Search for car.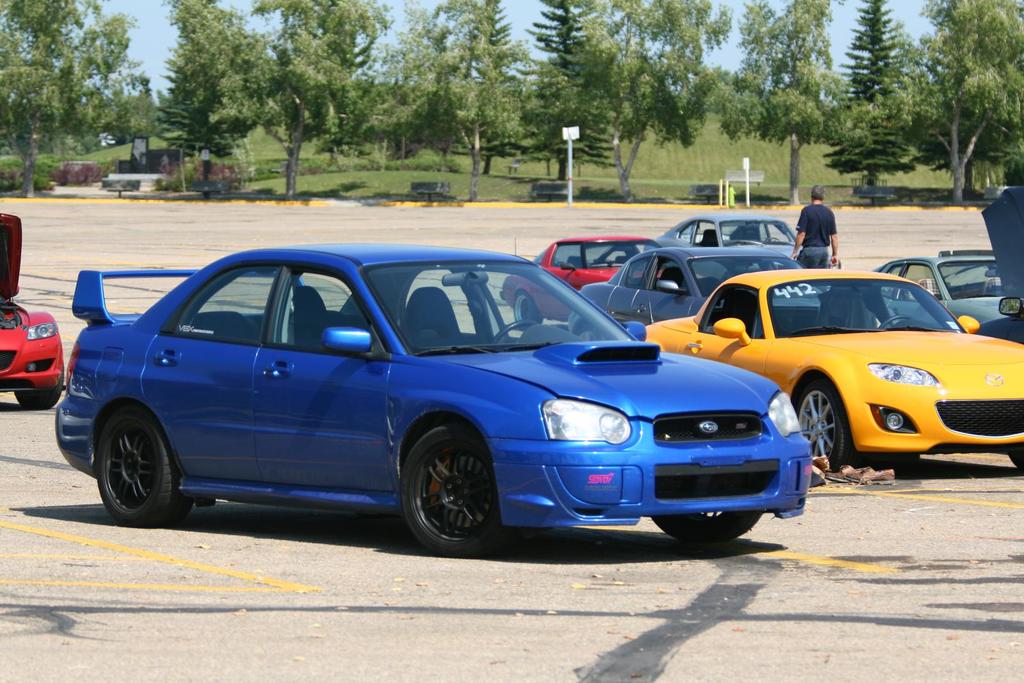
Found at <bbox>0, 210, 69, 409</bbox>.
